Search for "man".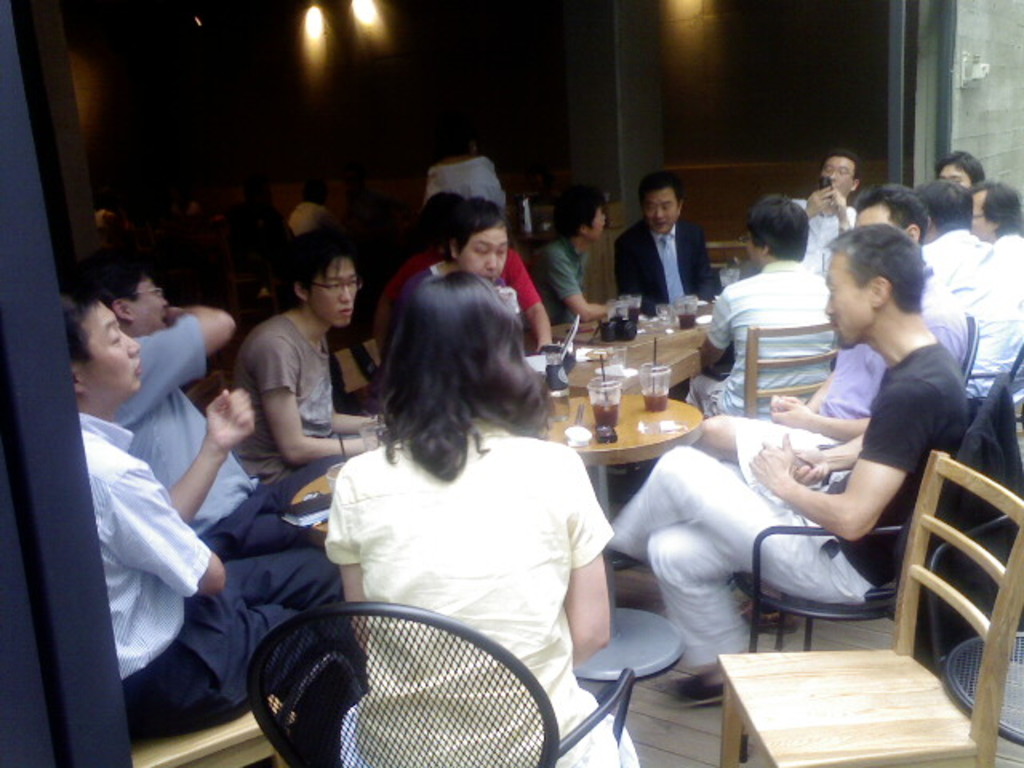
Found at {"x1": 914, "y1": 174, "x2": 1022, "y2": 411}.
